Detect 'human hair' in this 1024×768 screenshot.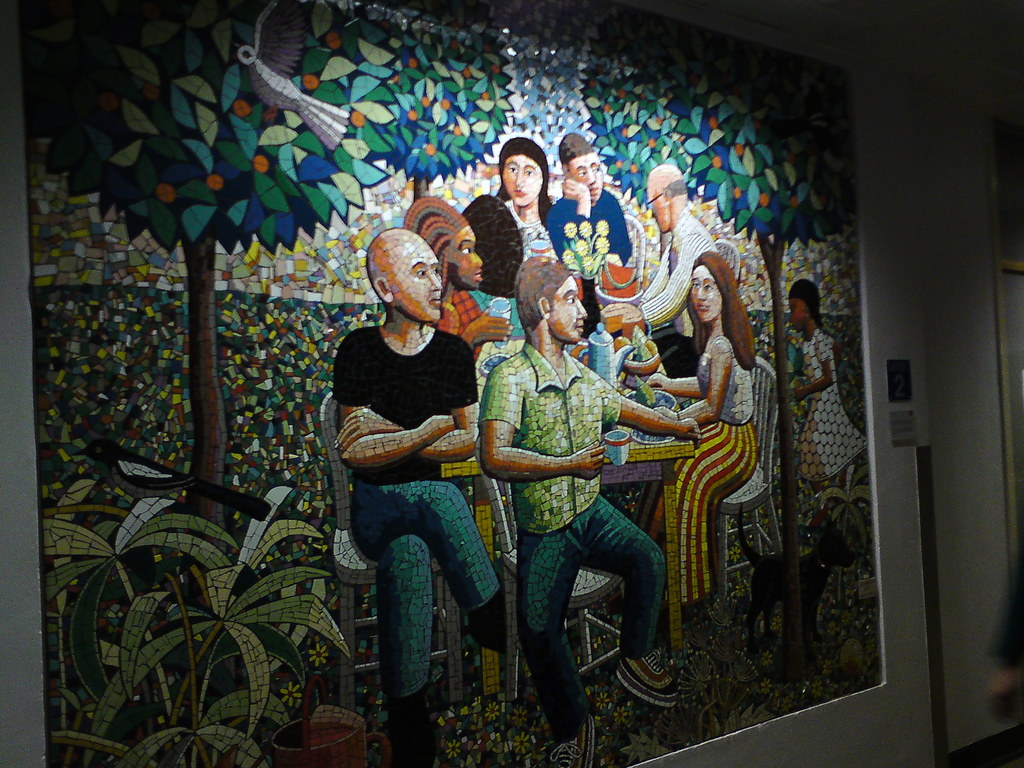
Detection: [left=791, top=280, right=826, bottom=332].
